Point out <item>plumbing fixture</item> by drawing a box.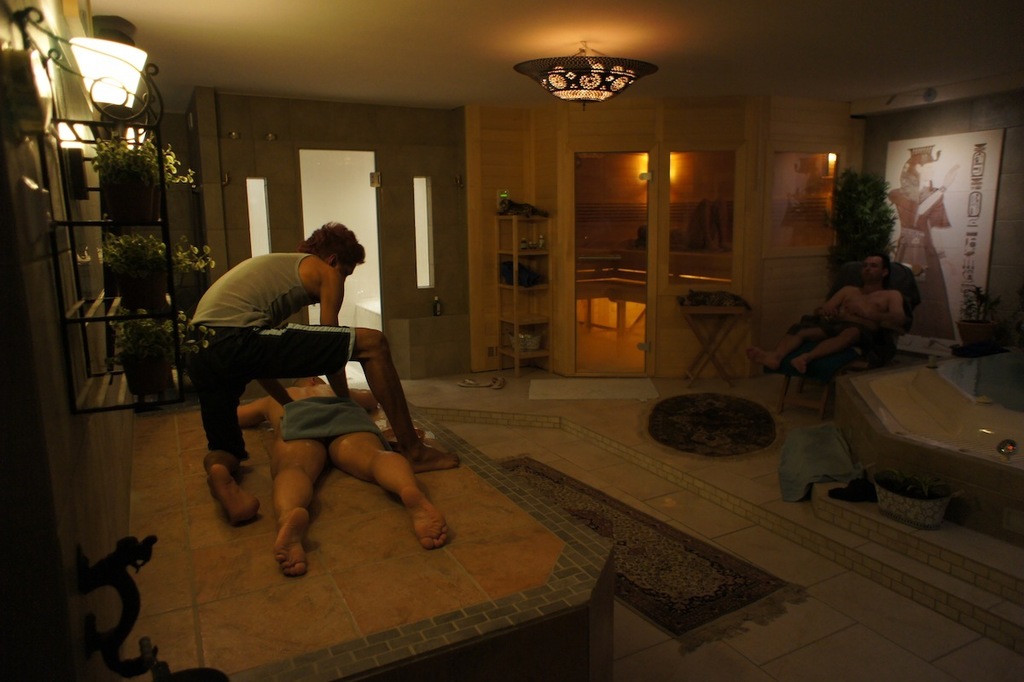
Rect(433, 290, 445, 318).
